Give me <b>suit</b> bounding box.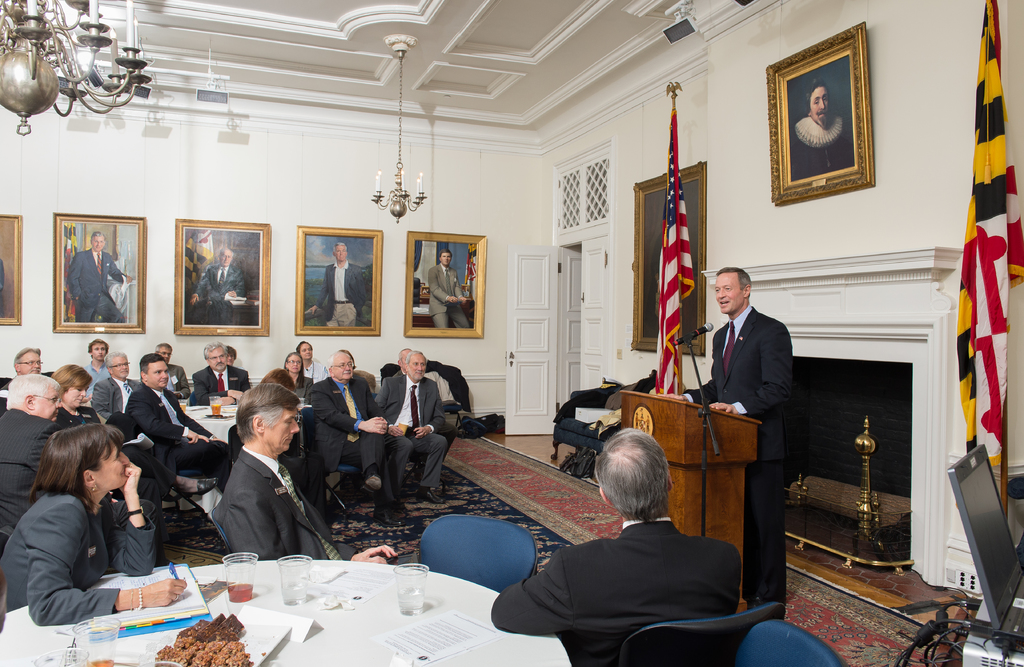
169,364,190,394.
